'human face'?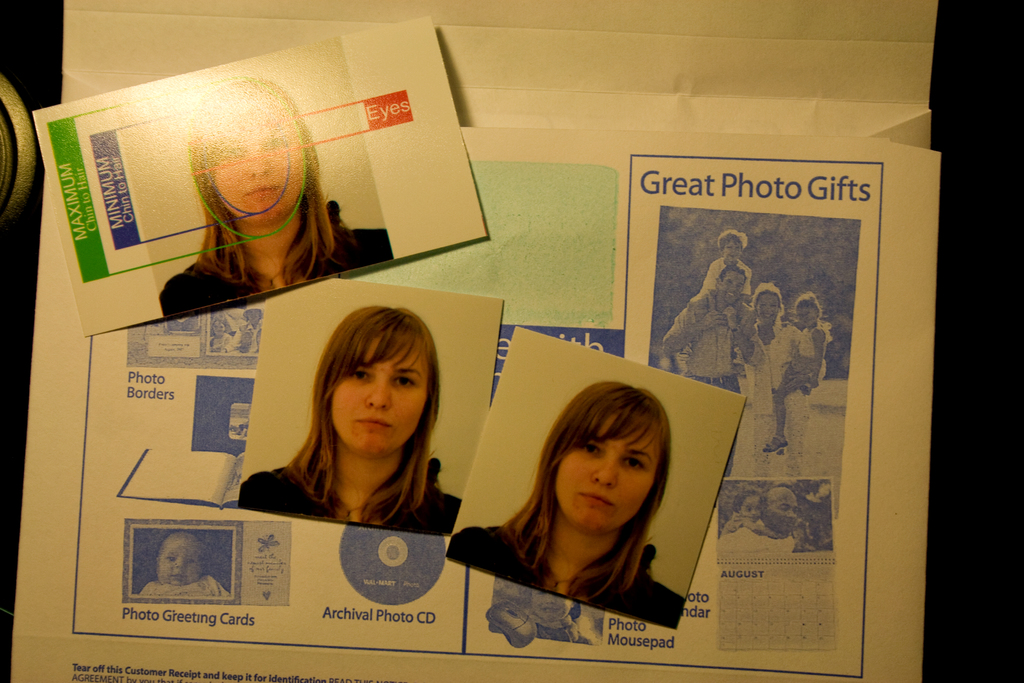
<bbox>757, 293, 780, 320</bbox>
